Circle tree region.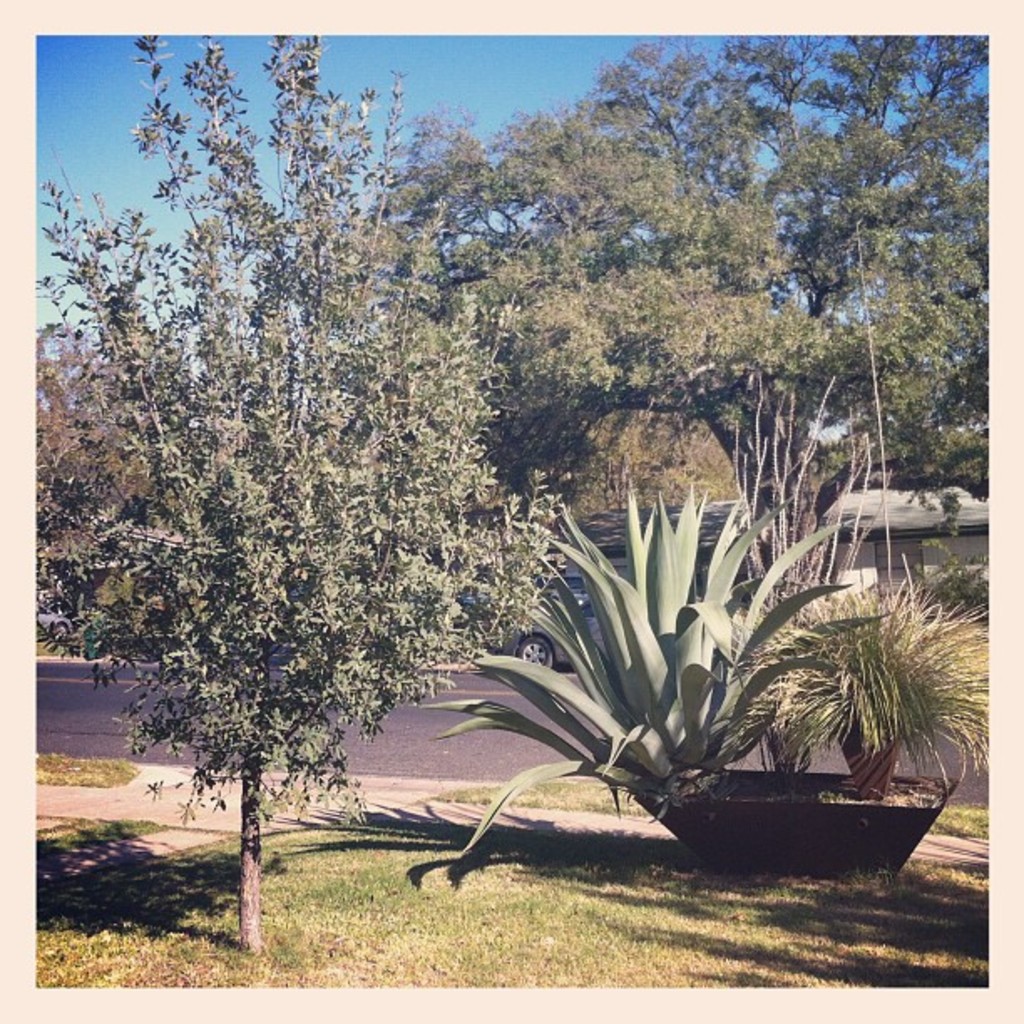
Region: rect(428, 489, 852, 847).
